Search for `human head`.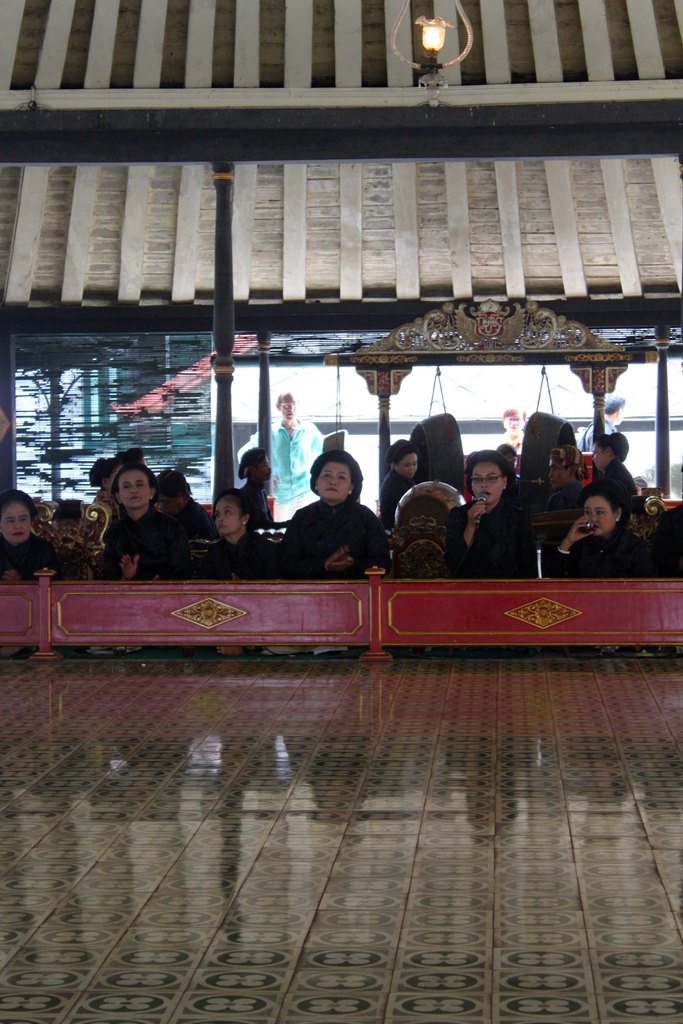
Found at left=118, top=447, right=147, bottom=465.
